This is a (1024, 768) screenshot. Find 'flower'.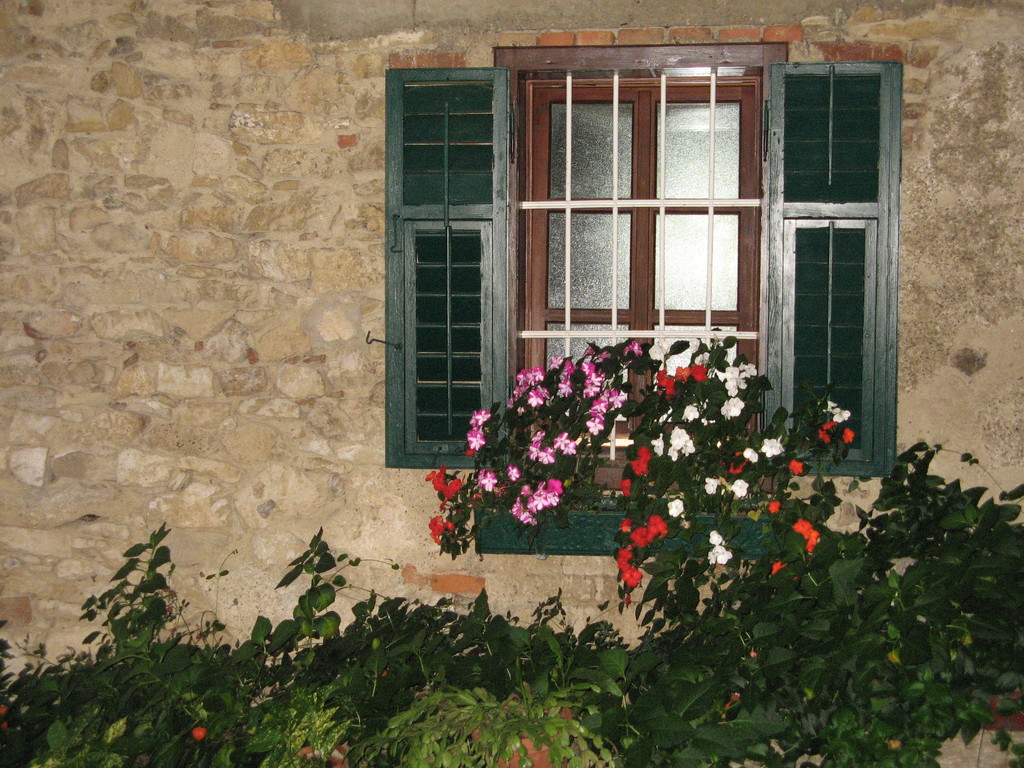
Bounding box: 527,387,542,405.
